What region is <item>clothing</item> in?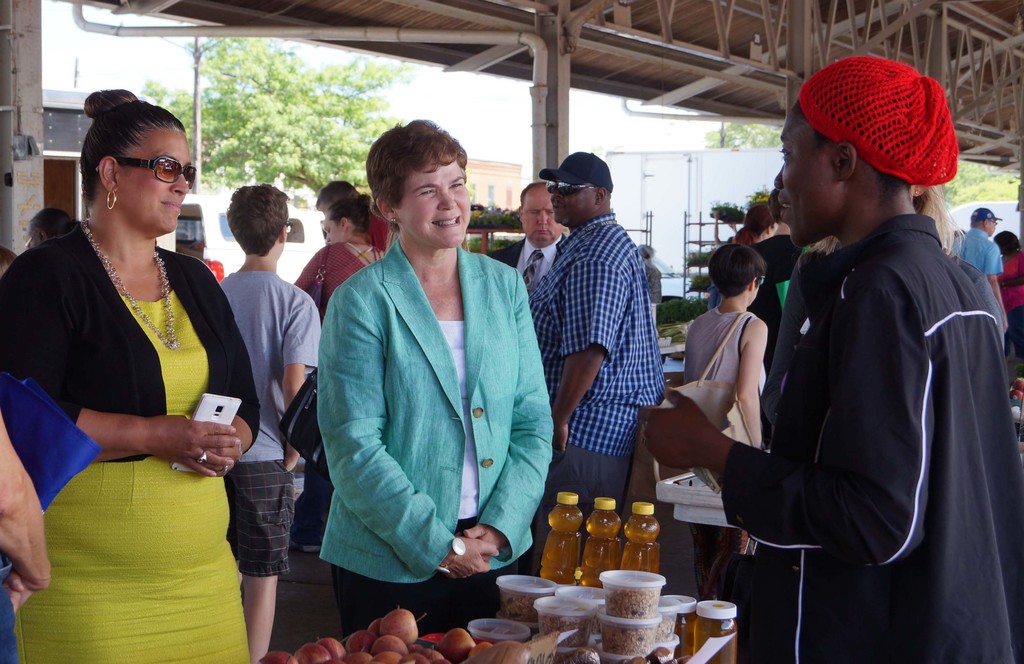
486/227/570/296.
